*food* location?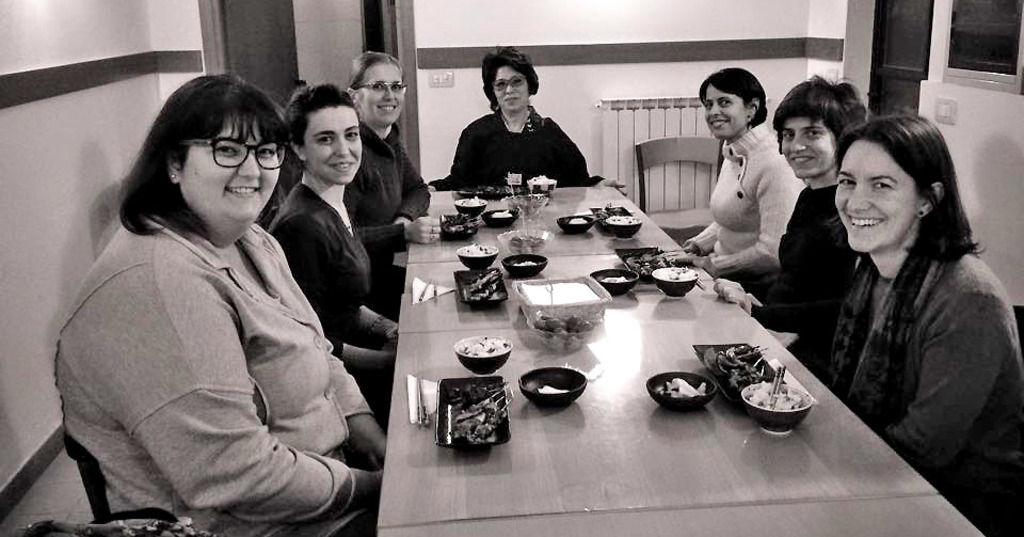
[left=653, top=265, right=698, bottom=280]
